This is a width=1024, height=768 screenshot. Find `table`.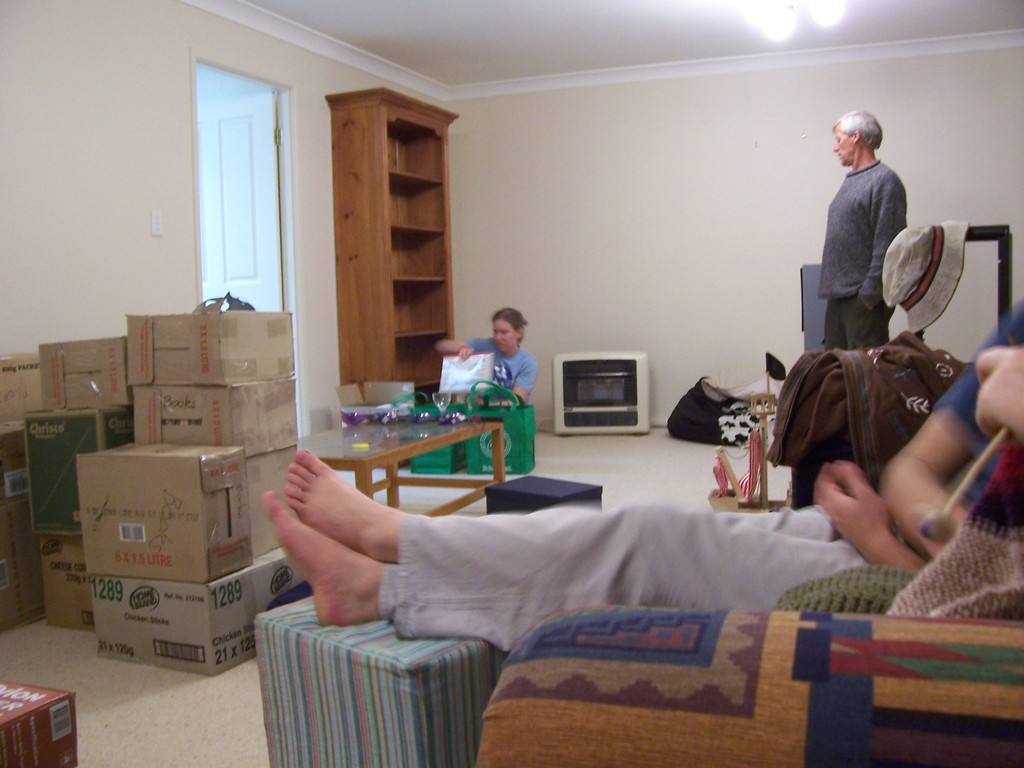
Bounding box: box(293, 407, 511, 518).
